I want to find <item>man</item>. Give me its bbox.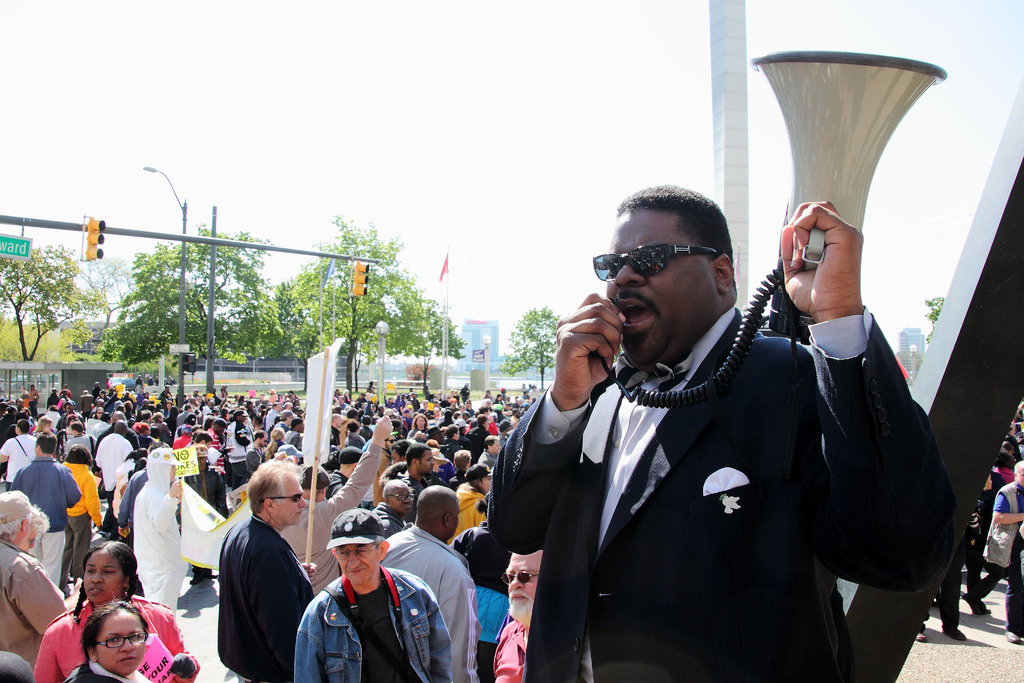
{"x1": 499, "y1": 168, "x2": 896, "y2": 670}.
